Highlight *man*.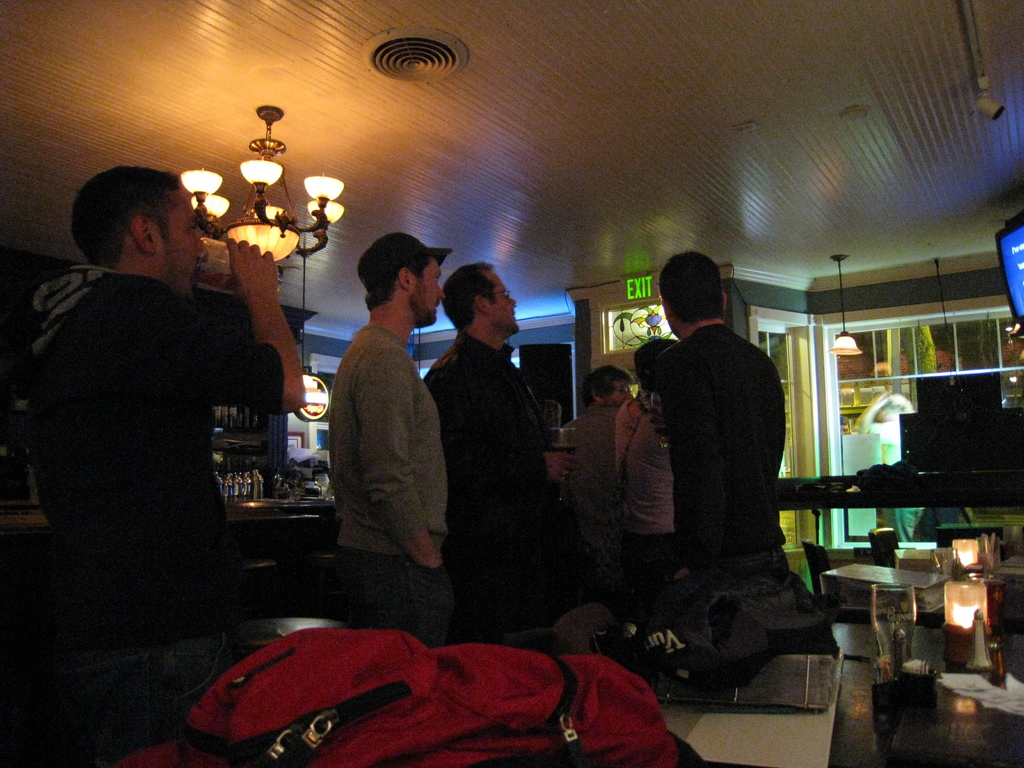
Highlighted region: rect(17, 152, 312, 751).
